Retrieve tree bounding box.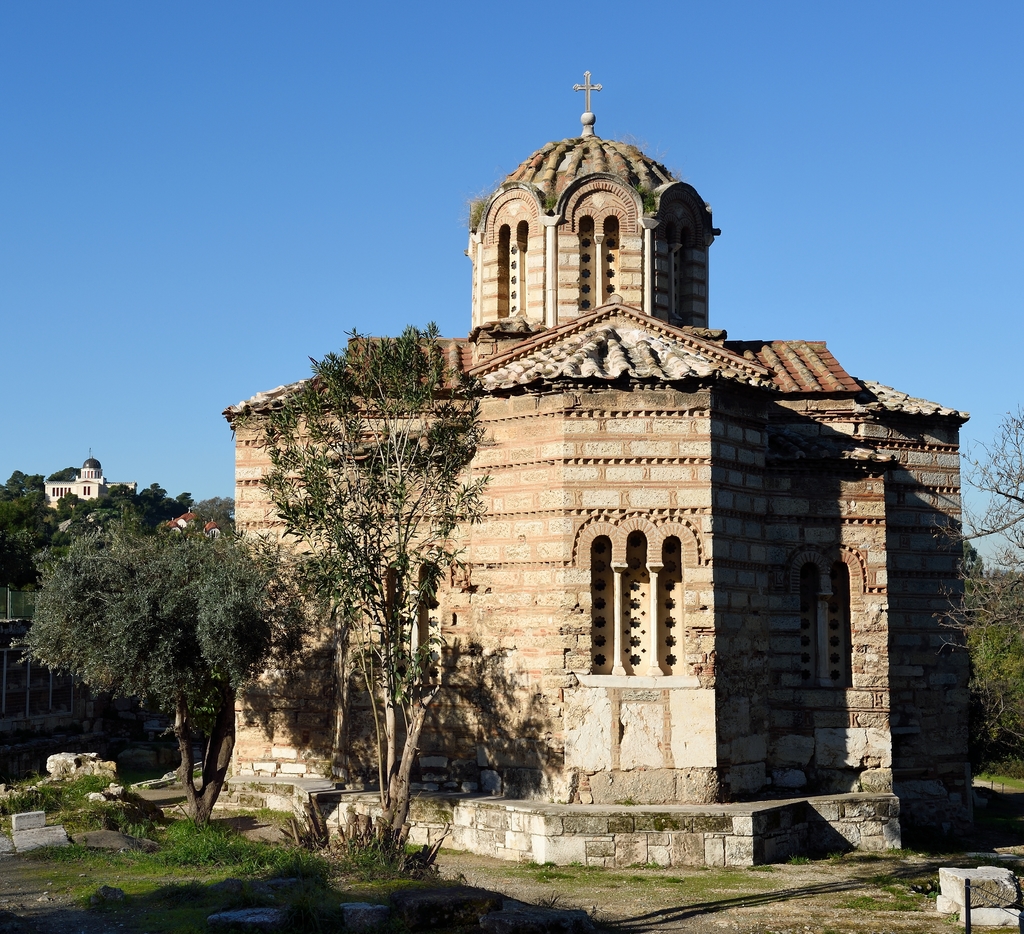
Bounding box: bbox(916, 409, 1023, 748).
